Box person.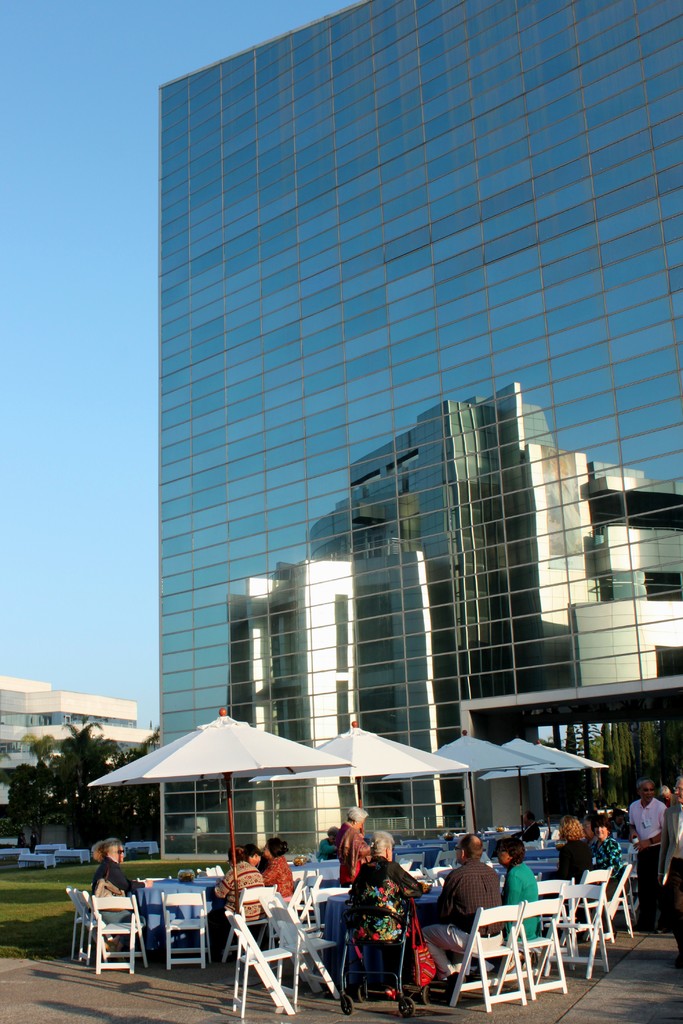
593, 826, 635, 870.
